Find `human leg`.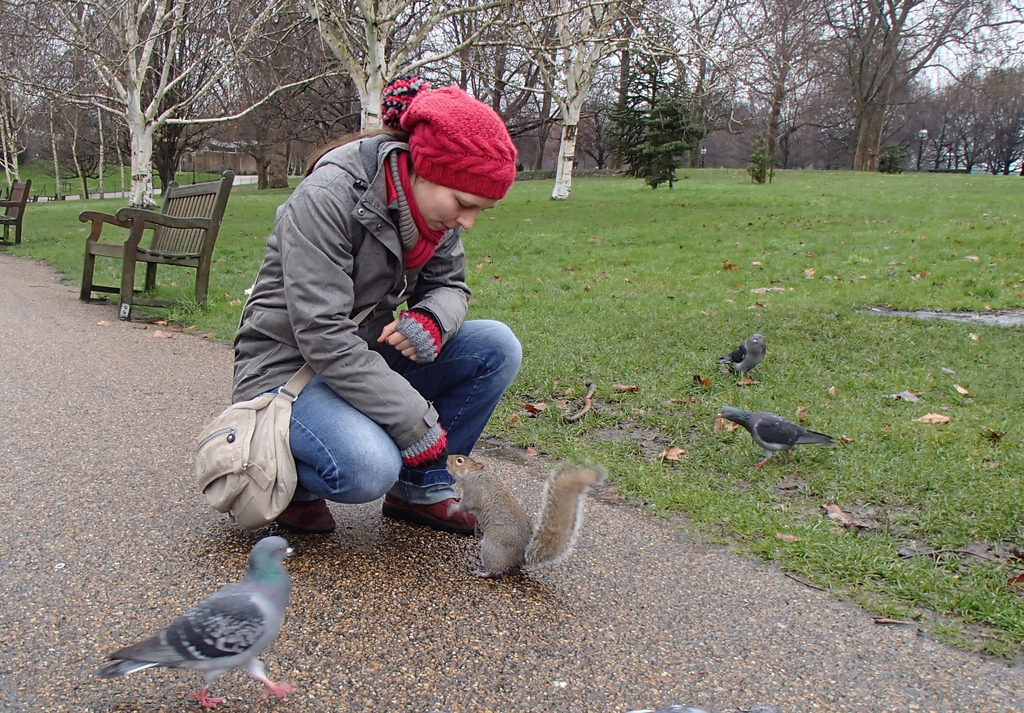
242:366:407:546.
